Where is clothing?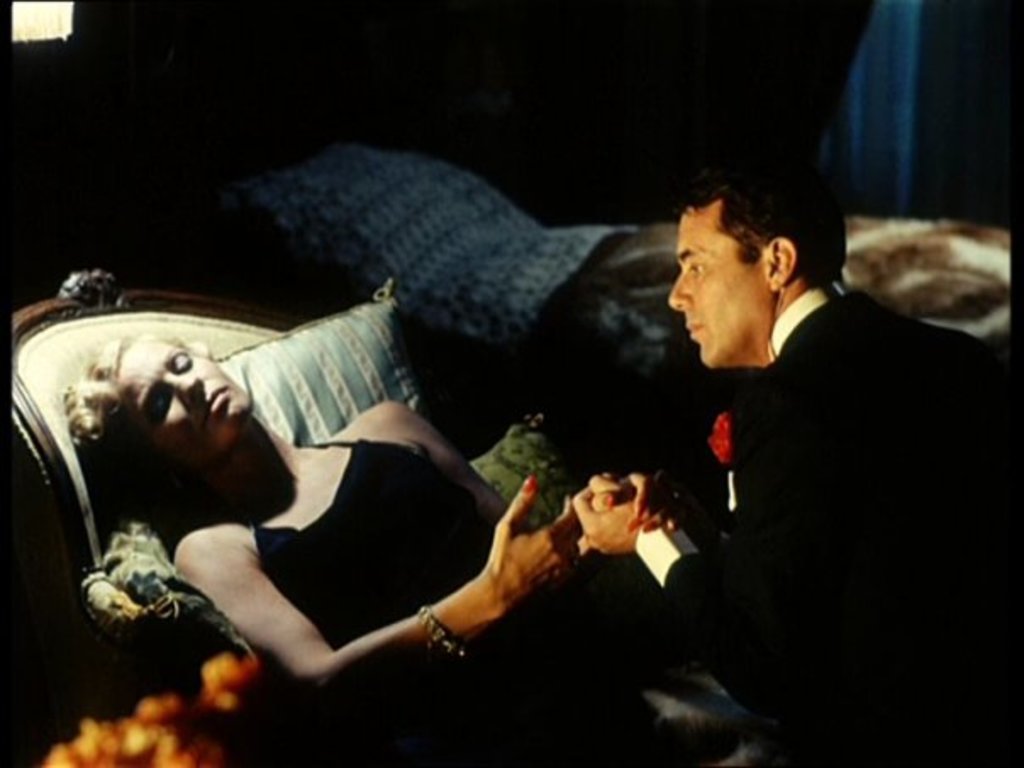
(x1=546, y1=232, x2=1021, y2=766).
